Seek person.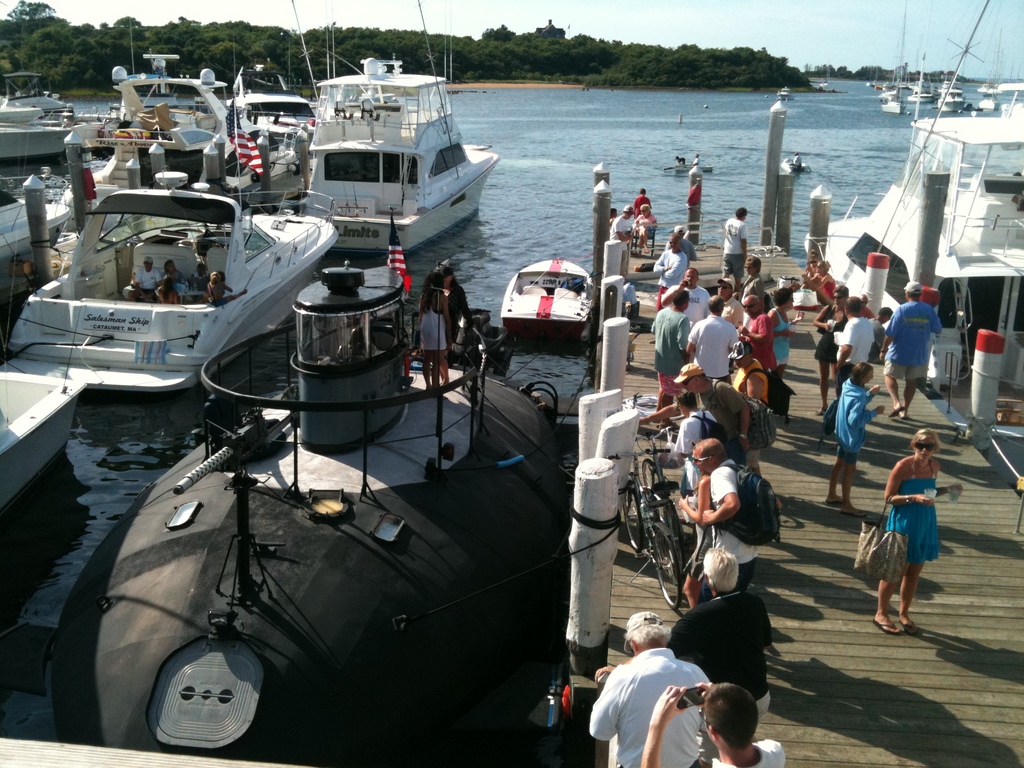
crop(438, 266, 468, 330).
